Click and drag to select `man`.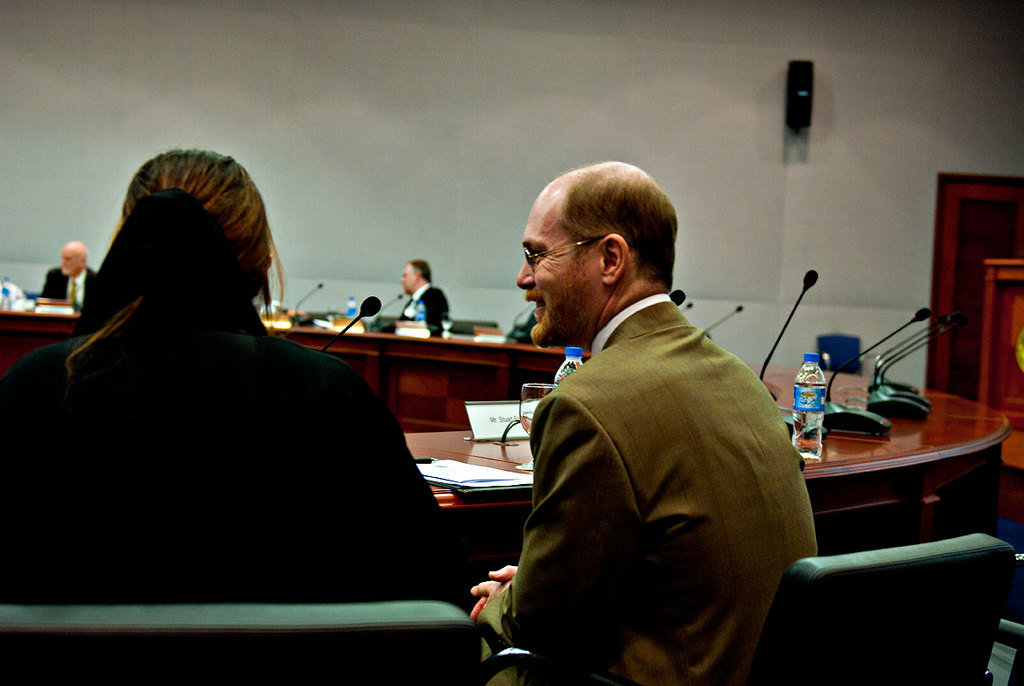
Selection: Rect(38, 236, 94, 307).
